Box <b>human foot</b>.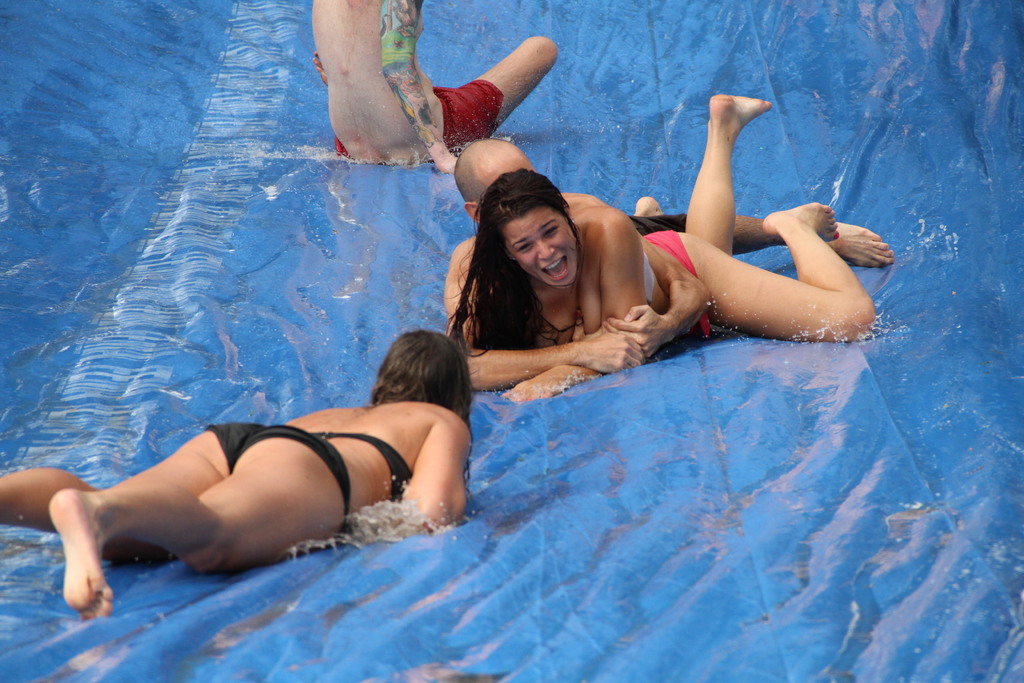
pyautogui.locateOnScreen(44, 490, 116, 623).
